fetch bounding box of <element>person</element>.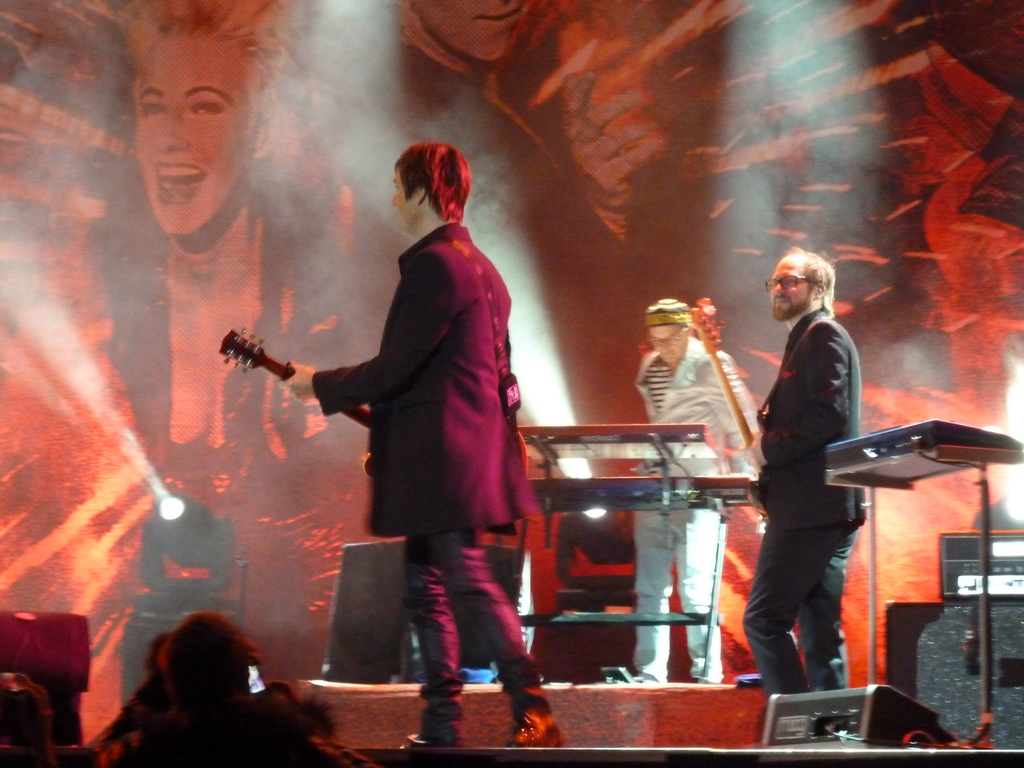
Bbox: (x1=104, y1=609, x2=382, y2=767).
